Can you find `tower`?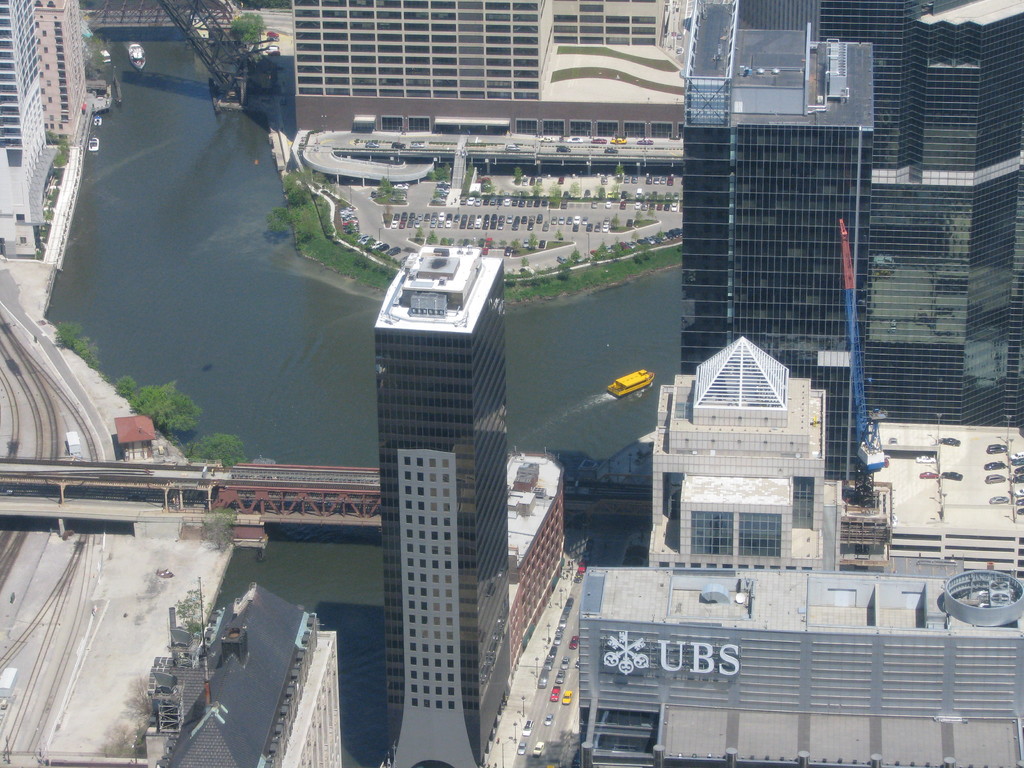
Yes, bounding box: <box>656,15,882,445</box>.
